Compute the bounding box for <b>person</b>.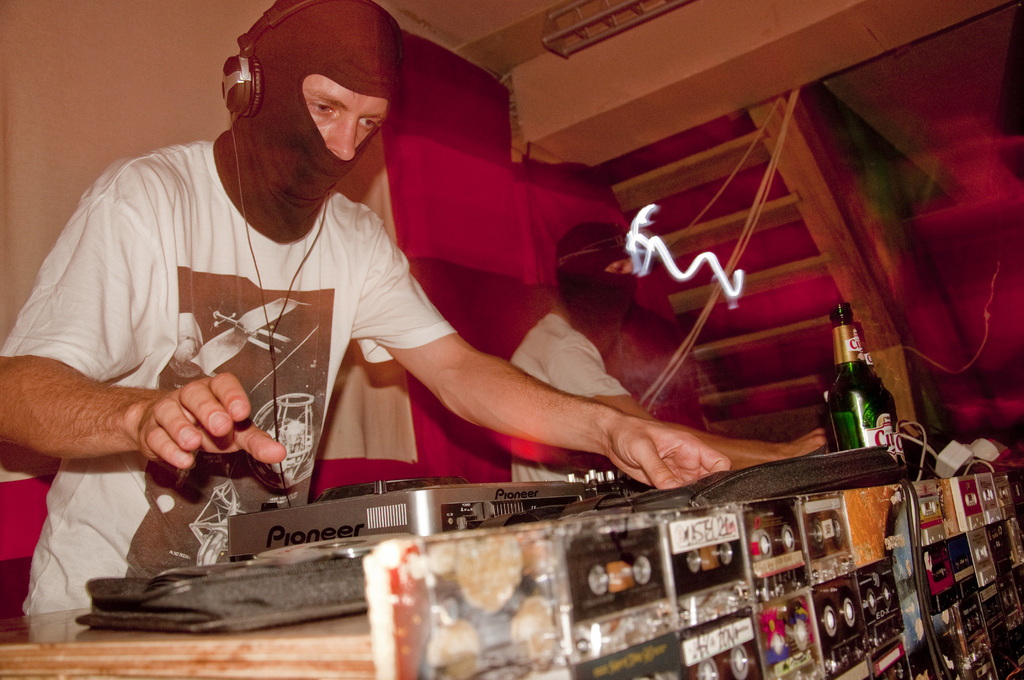
l=506, t=214, r=665, b=479.
